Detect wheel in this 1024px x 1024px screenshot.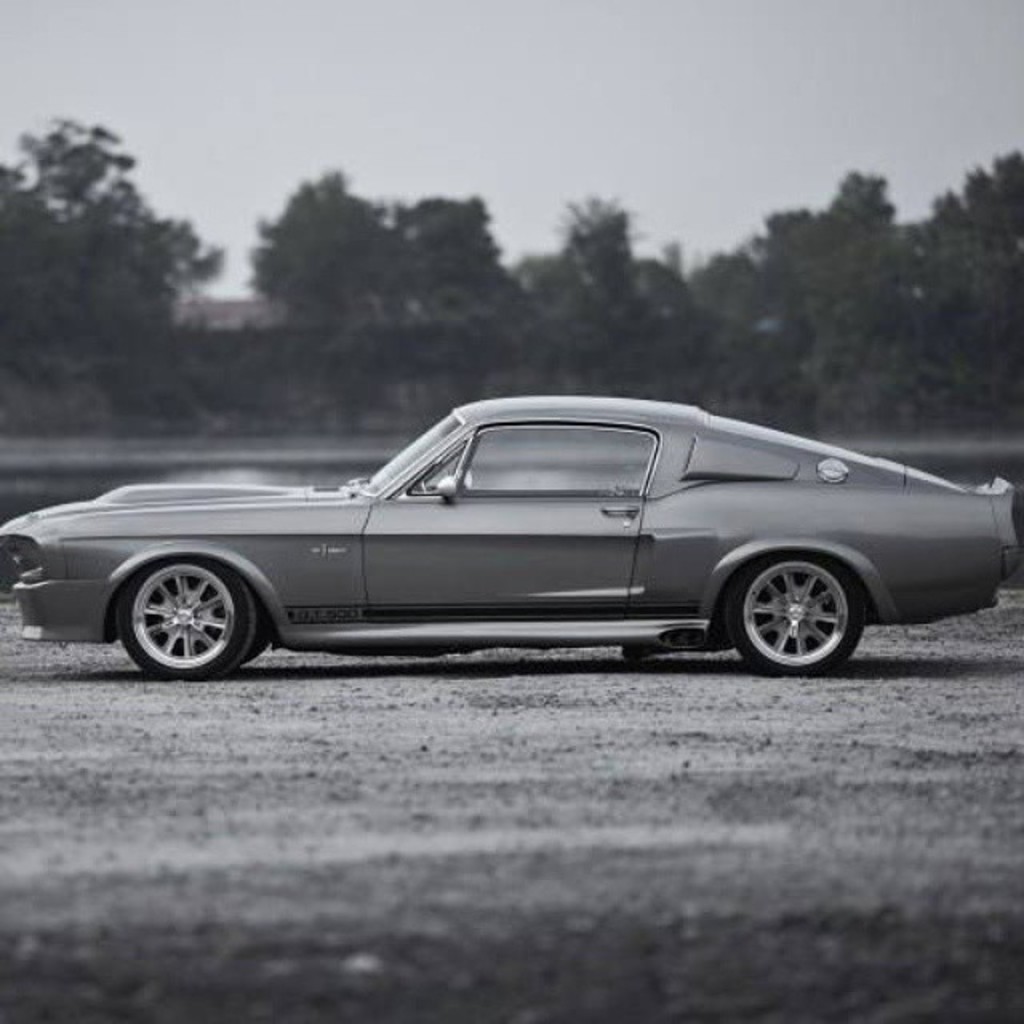
Detection: bbox=[106, 550, 258, 667].
